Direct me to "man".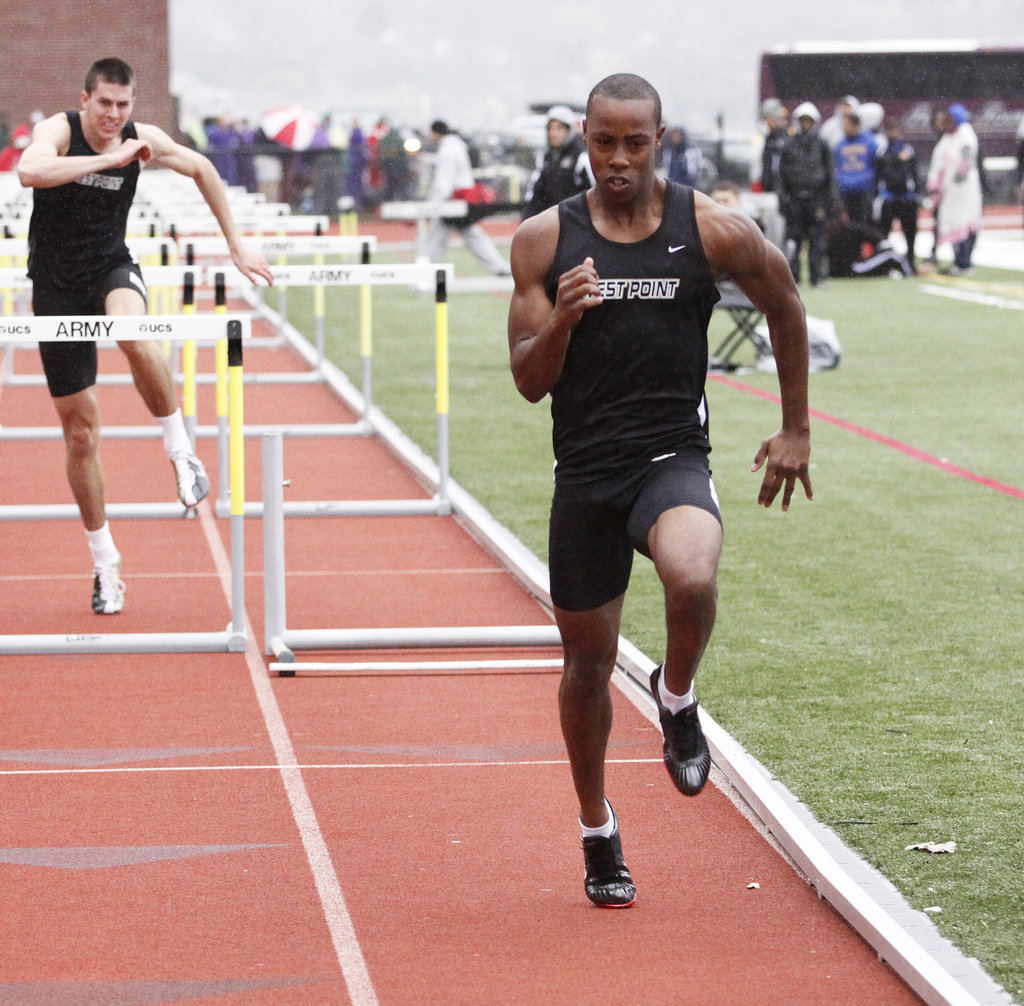
Direction: [3,49,278,614].
